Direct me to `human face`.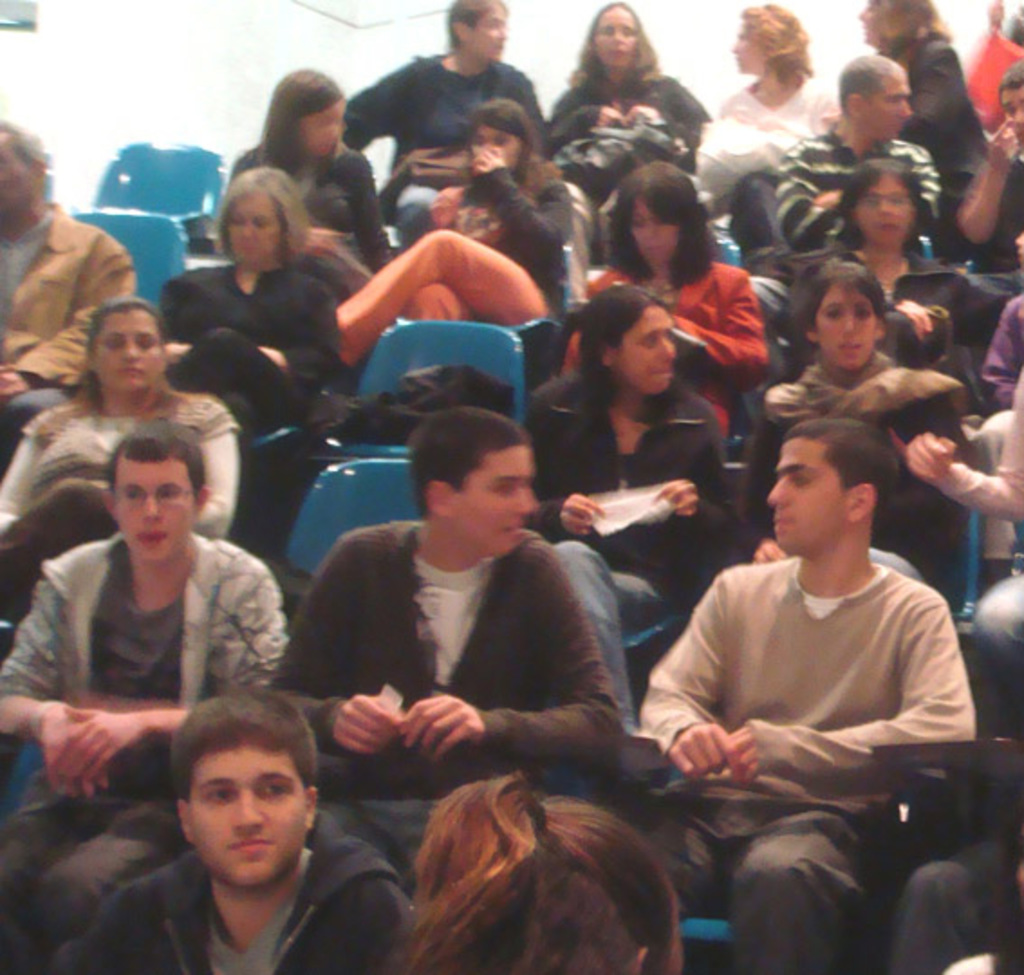
Direction: crop(0, 130, 27, 209).
